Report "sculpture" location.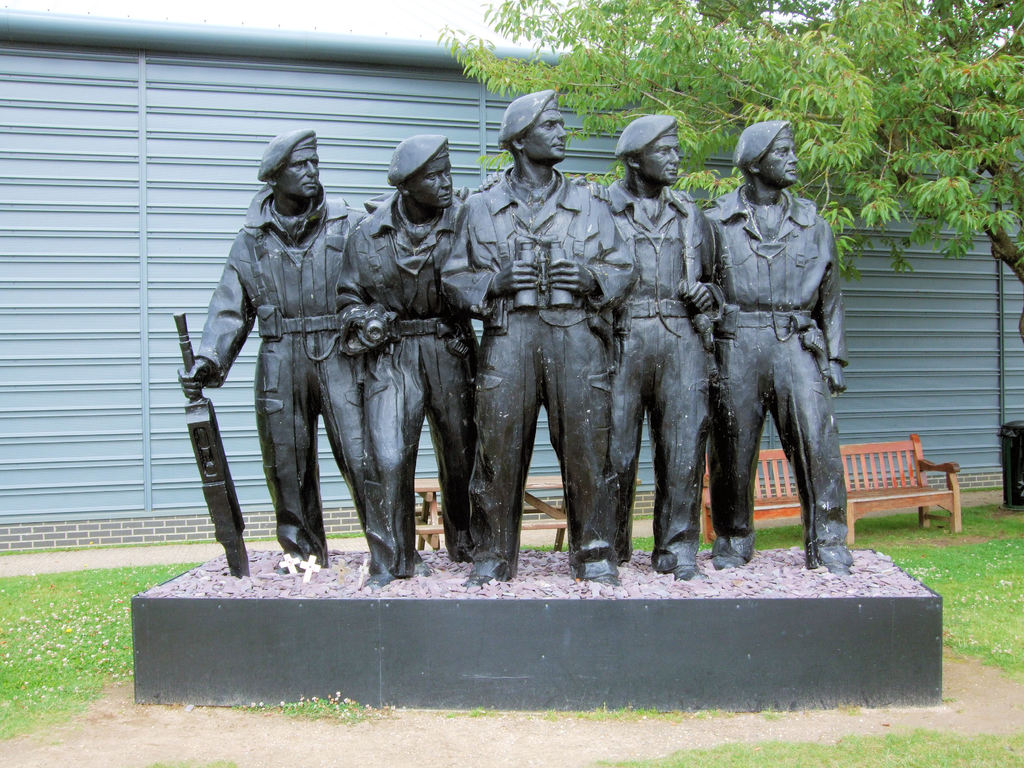
Report: locate(671, 107, 851, 595).
